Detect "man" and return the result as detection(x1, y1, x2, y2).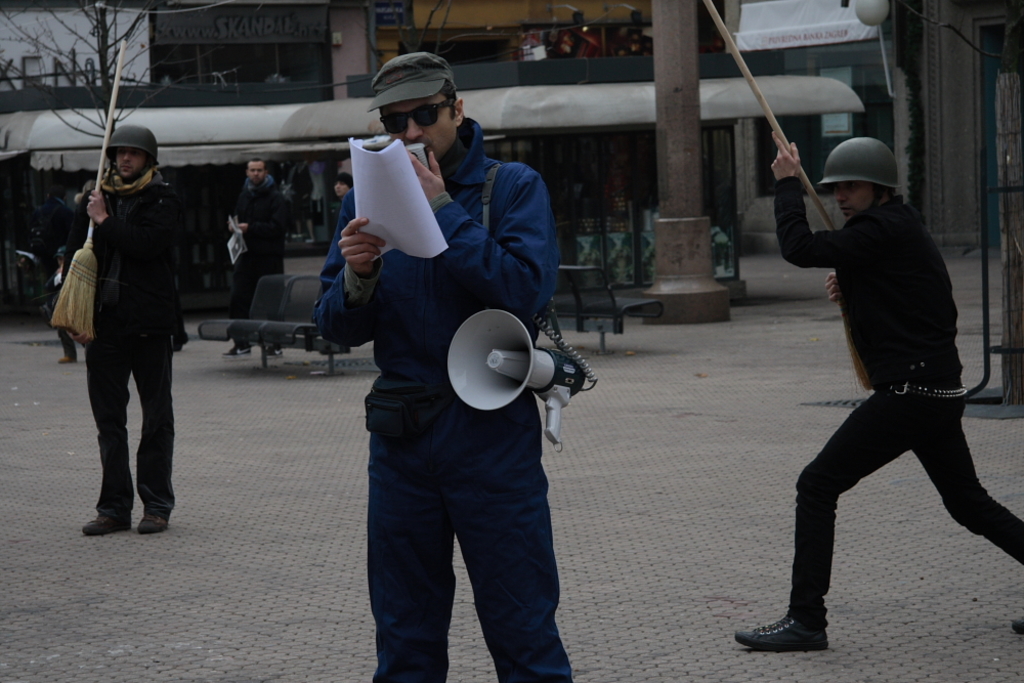
detection(57, 114, 189, 559).
